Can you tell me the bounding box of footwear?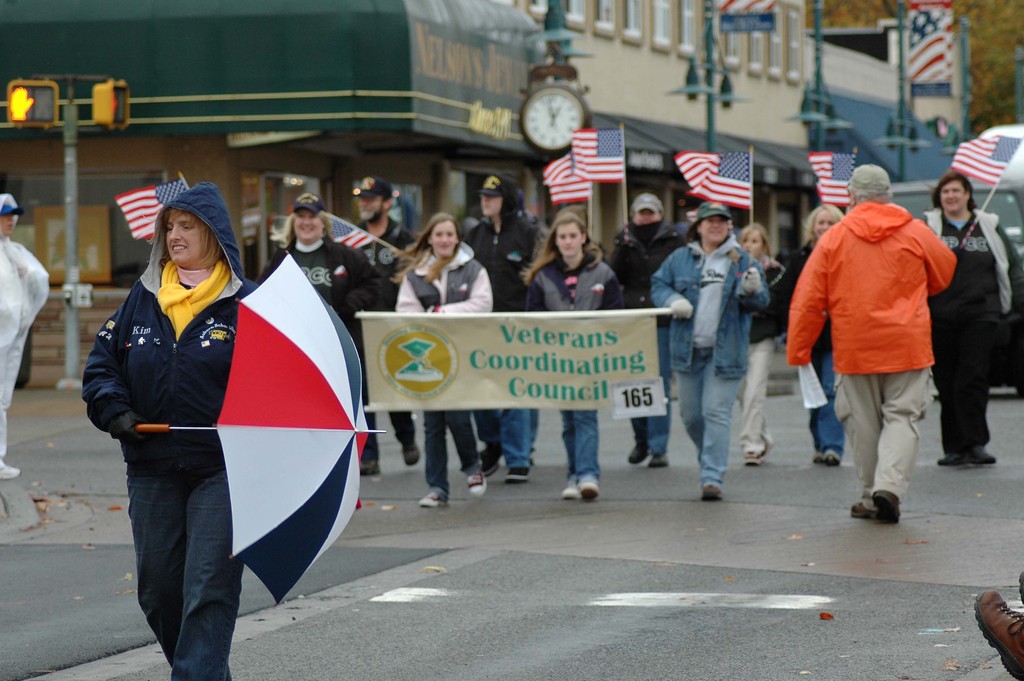
978/592/1023/680.
